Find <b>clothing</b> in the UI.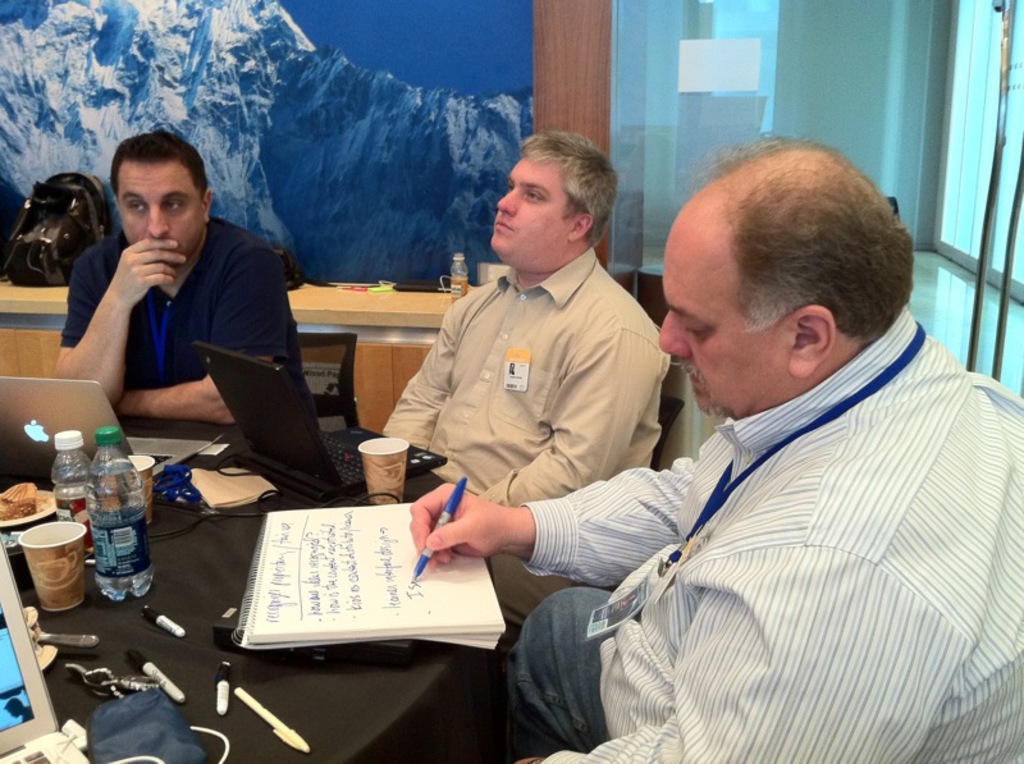
UI element at BBox(576, 297, 993, 763).
